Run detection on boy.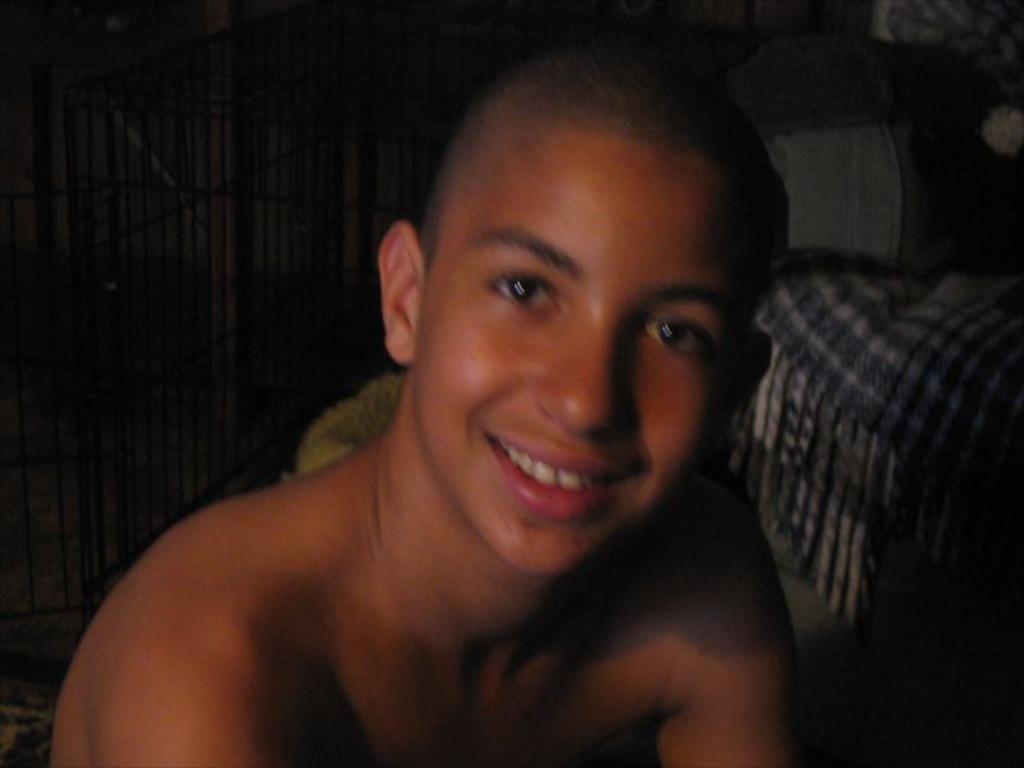
Result: [x1=64, y1=44, x2=856, y2=767].
